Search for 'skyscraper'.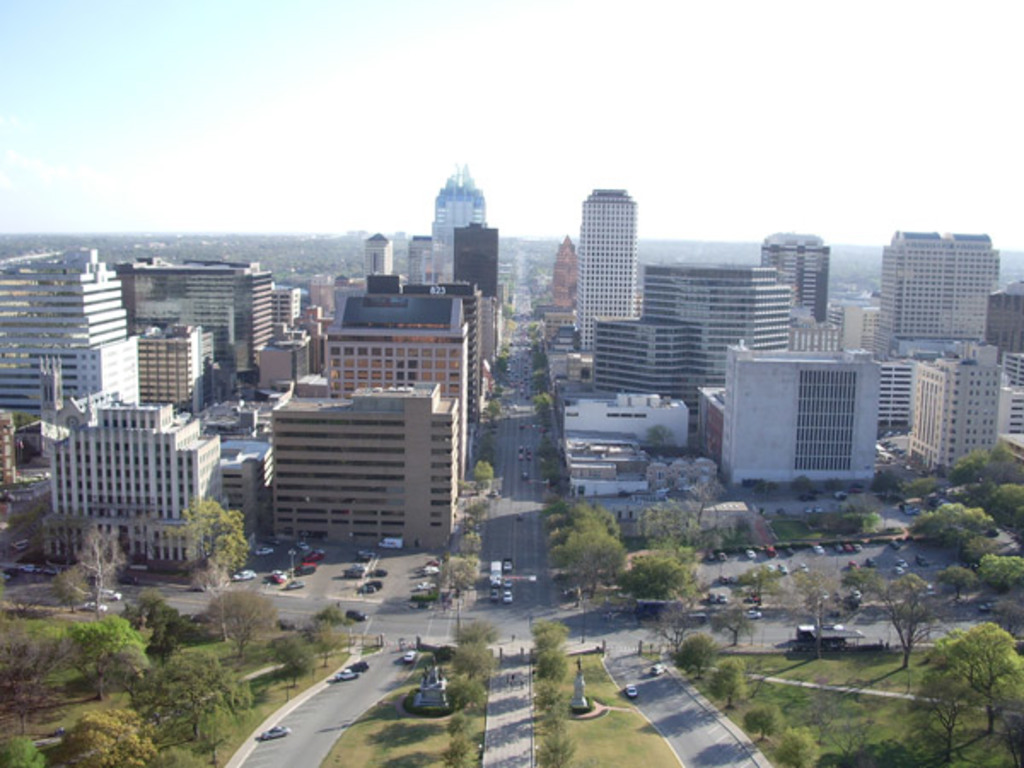
Found at [left=570, top=188, right=638, bottom=350].
